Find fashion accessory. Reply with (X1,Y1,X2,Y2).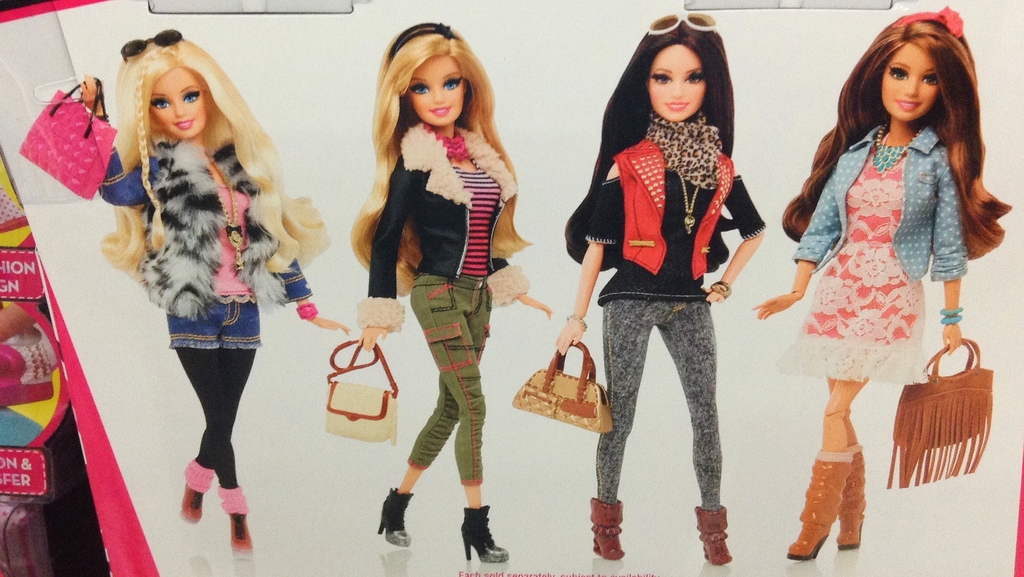
(675,168,701,233).
